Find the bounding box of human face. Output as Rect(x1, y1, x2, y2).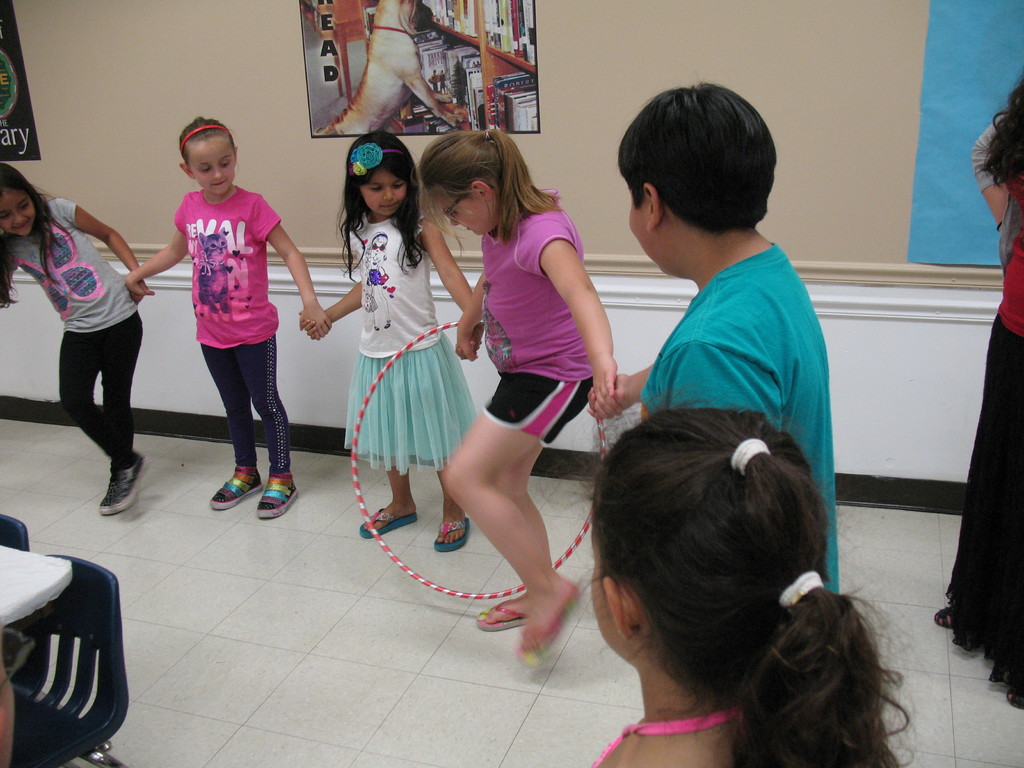
Rect(0, 187, 35, 235).
